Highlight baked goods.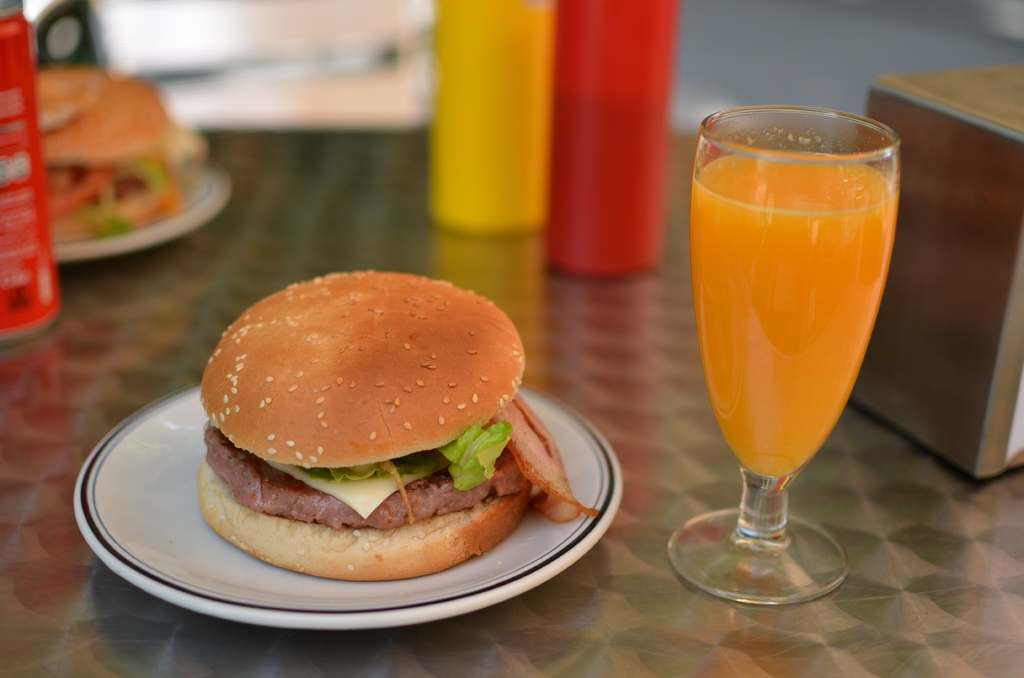
Highlighted region: left=33, top=63, right=181, bottom=240.
